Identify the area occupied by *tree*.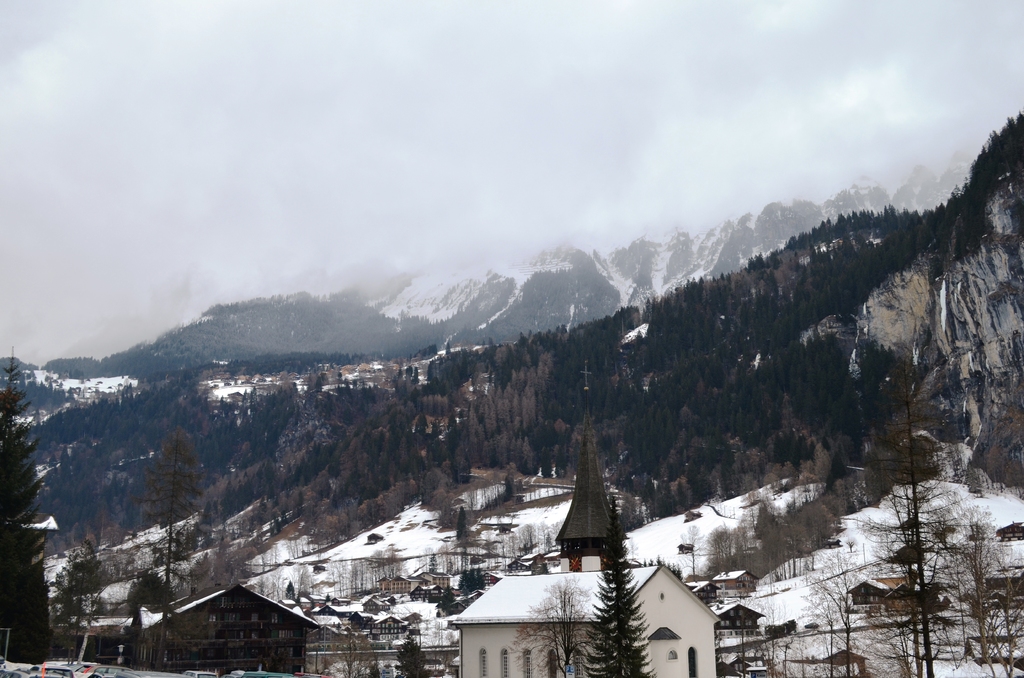
Area: [left=509, top=575, right=591, bottom=677].
